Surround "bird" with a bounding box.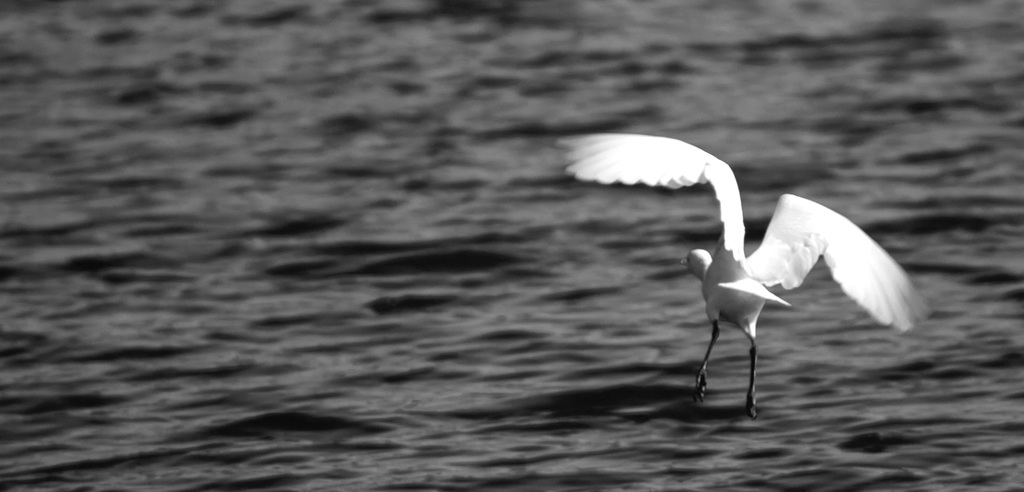
bbox=(564, 130, 905, 382).
